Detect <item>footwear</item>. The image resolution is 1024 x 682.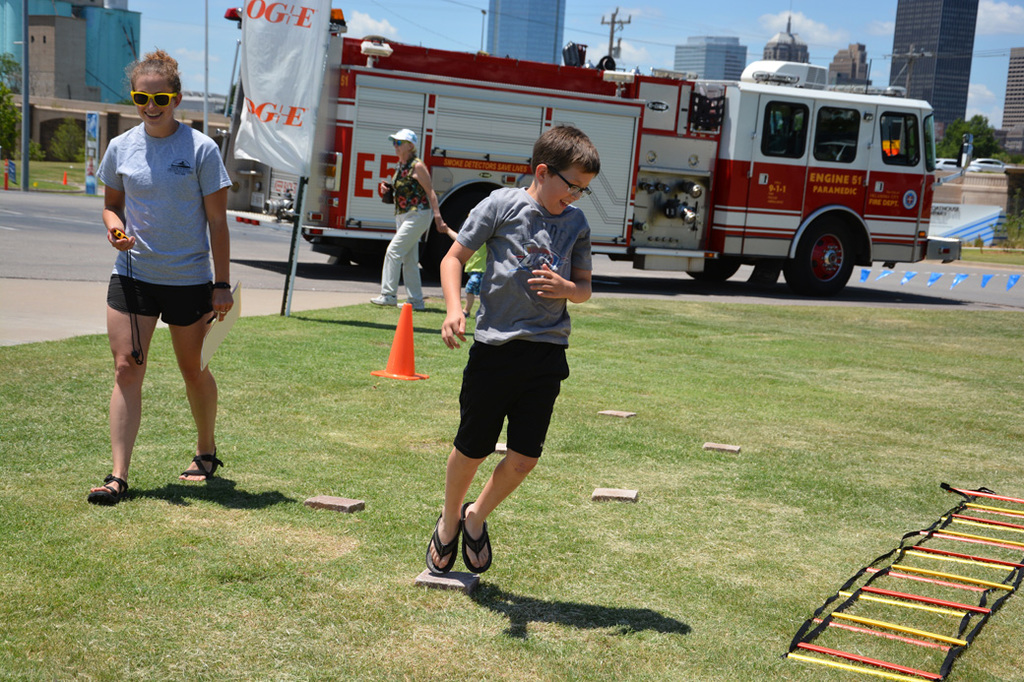
[x1=403, y1=296, x2=425, y2=309].
